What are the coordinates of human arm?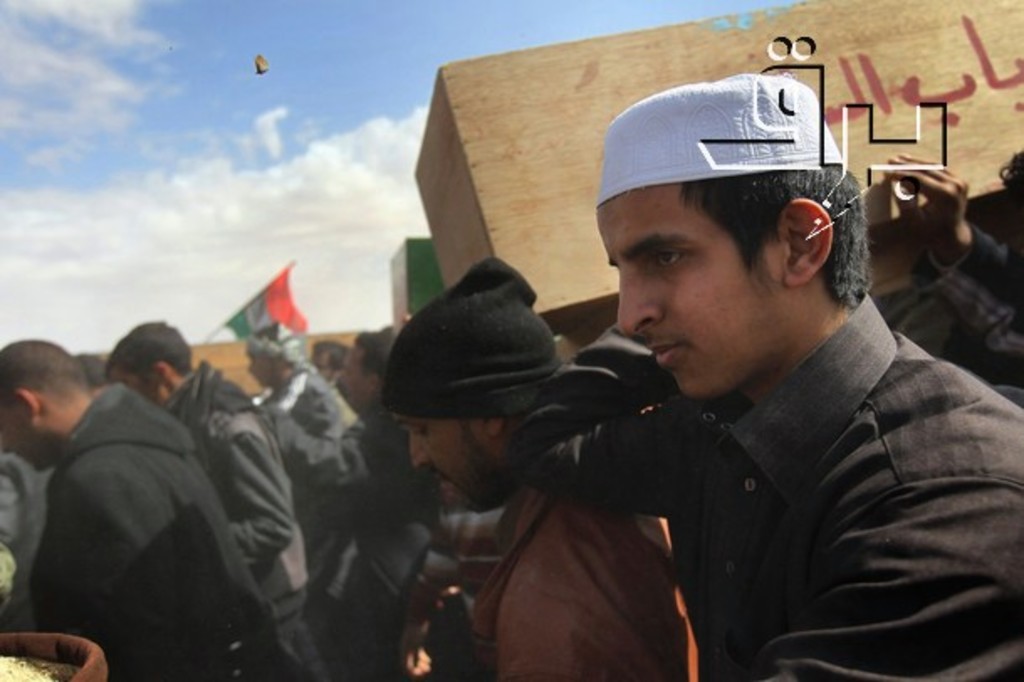
select_region(510, 316, 692, 519).
